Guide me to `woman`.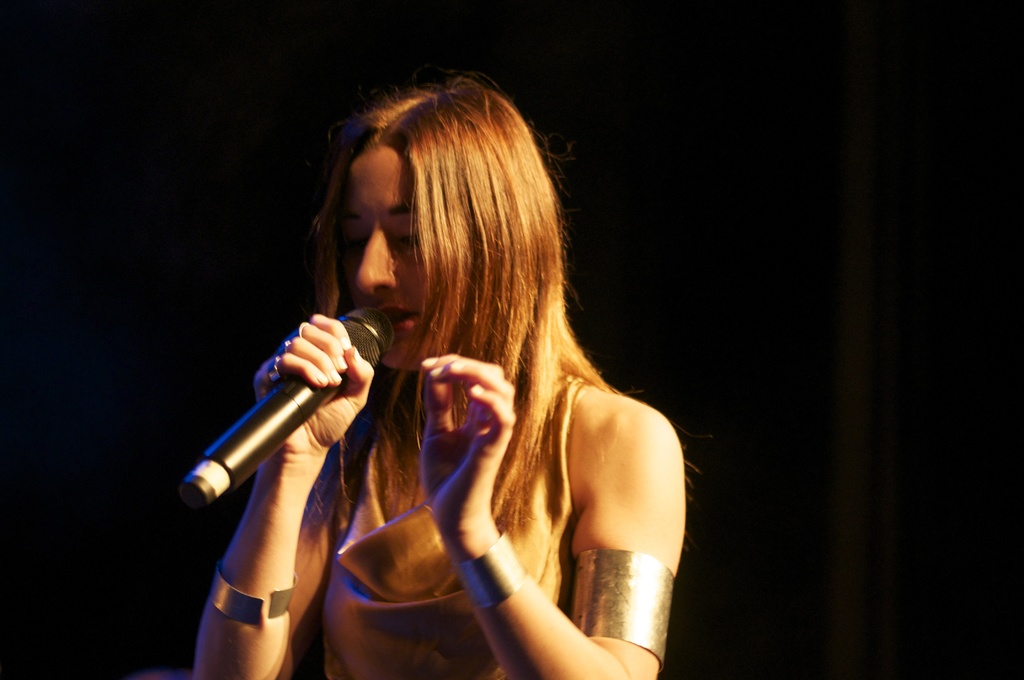
Guidance: locate(200, 69, 719, 671).
